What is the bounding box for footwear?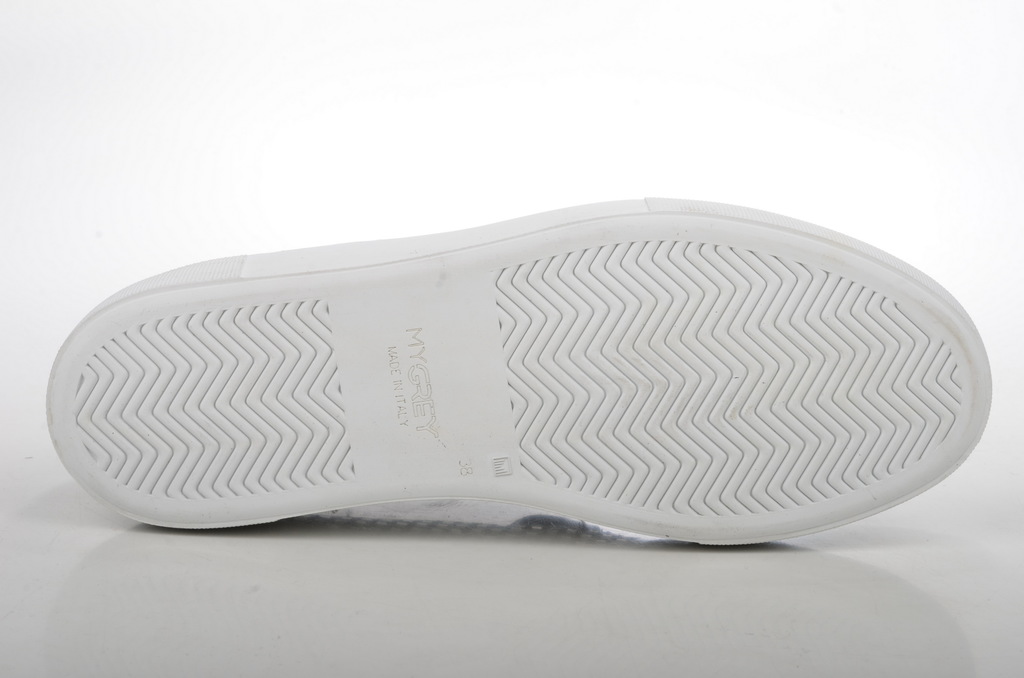
(left=44, top=197, right=993, bottom=547).
